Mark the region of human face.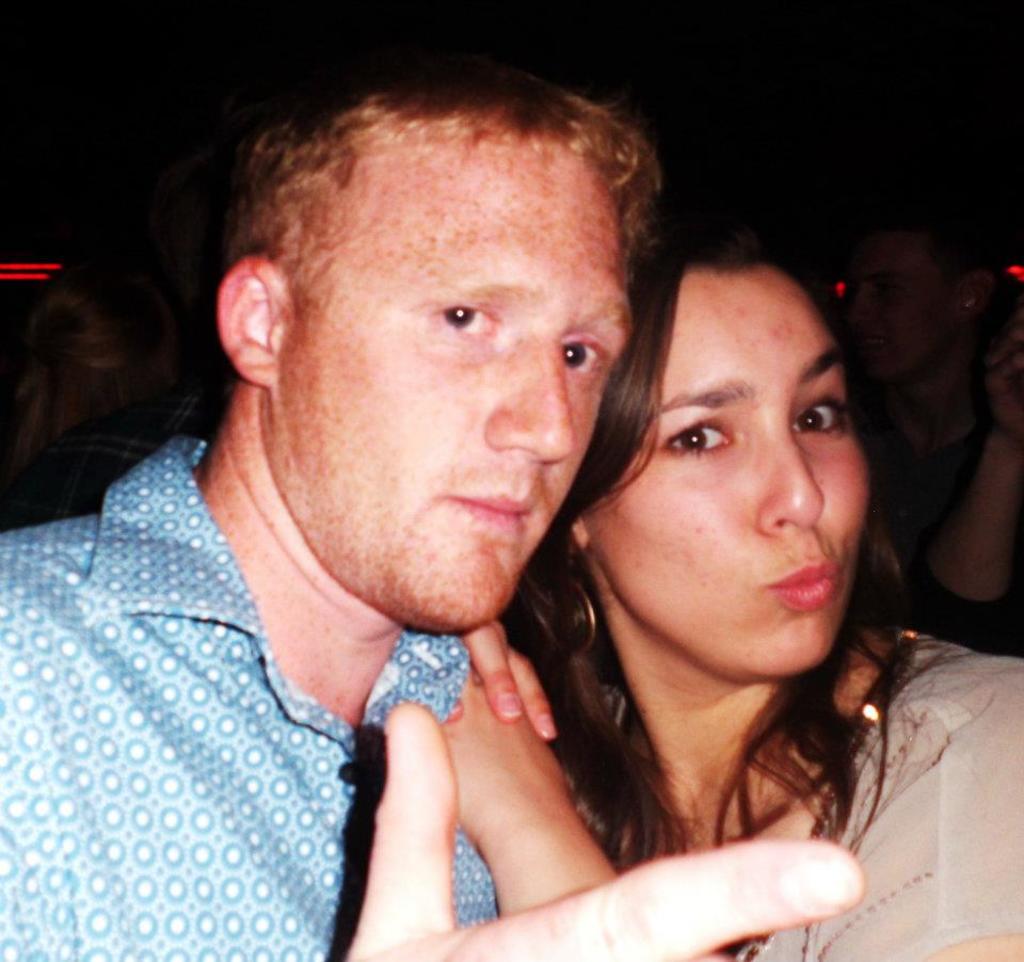
Region: {"left": 595, "top": 268, "right": 868, "bottom": 674}.
